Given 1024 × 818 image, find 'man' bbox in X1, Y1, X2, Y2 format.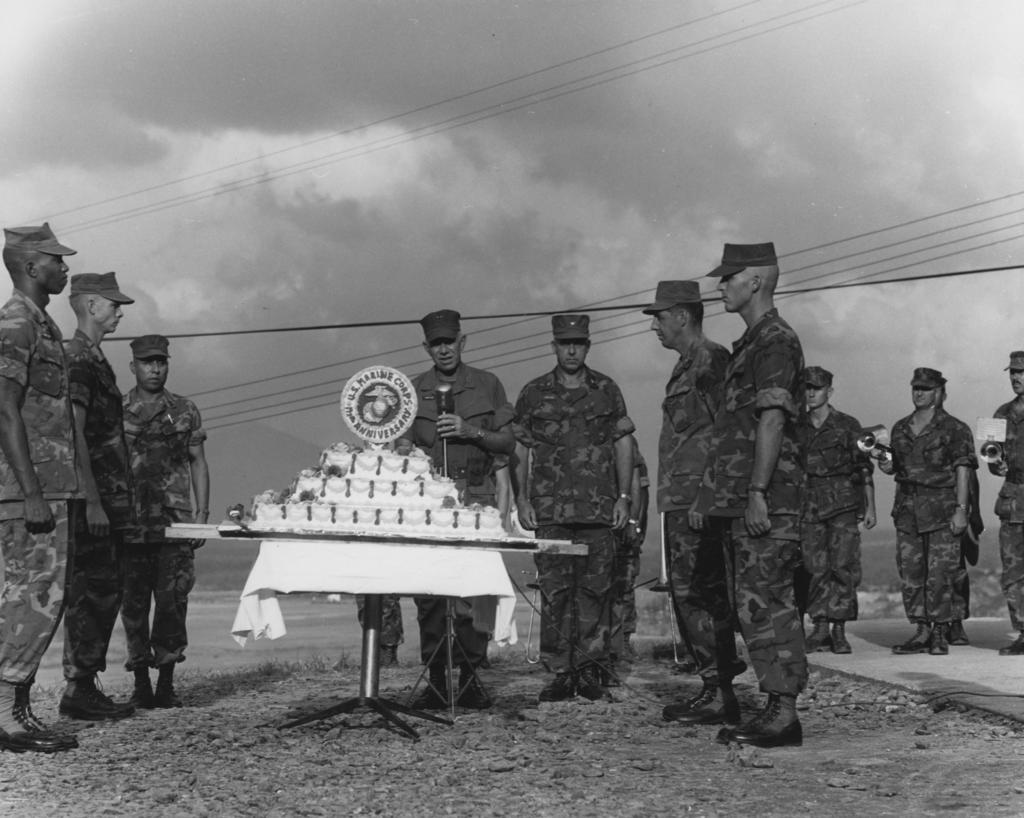
979, 347, 1023, 652.
